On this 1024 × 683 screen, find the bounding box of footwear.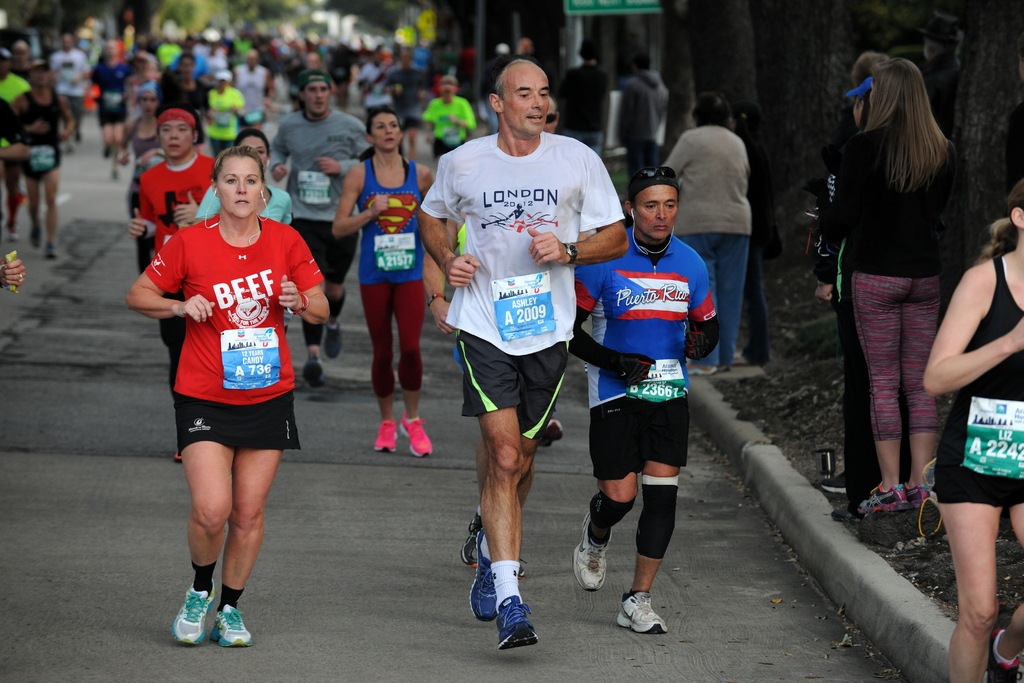
Bounding box: bbox(461, 509, 479, 567).
